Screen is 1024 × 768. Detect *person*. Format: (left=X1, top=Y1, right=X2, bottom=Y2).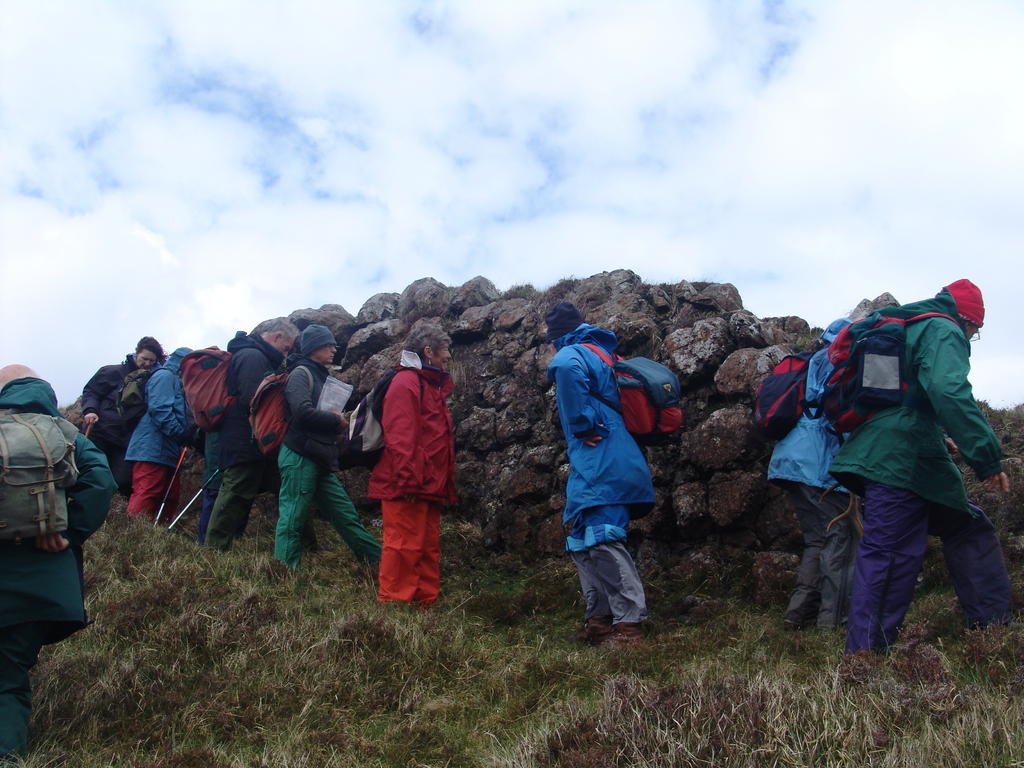
(left=348, top=336, right=446, bottom=611).
